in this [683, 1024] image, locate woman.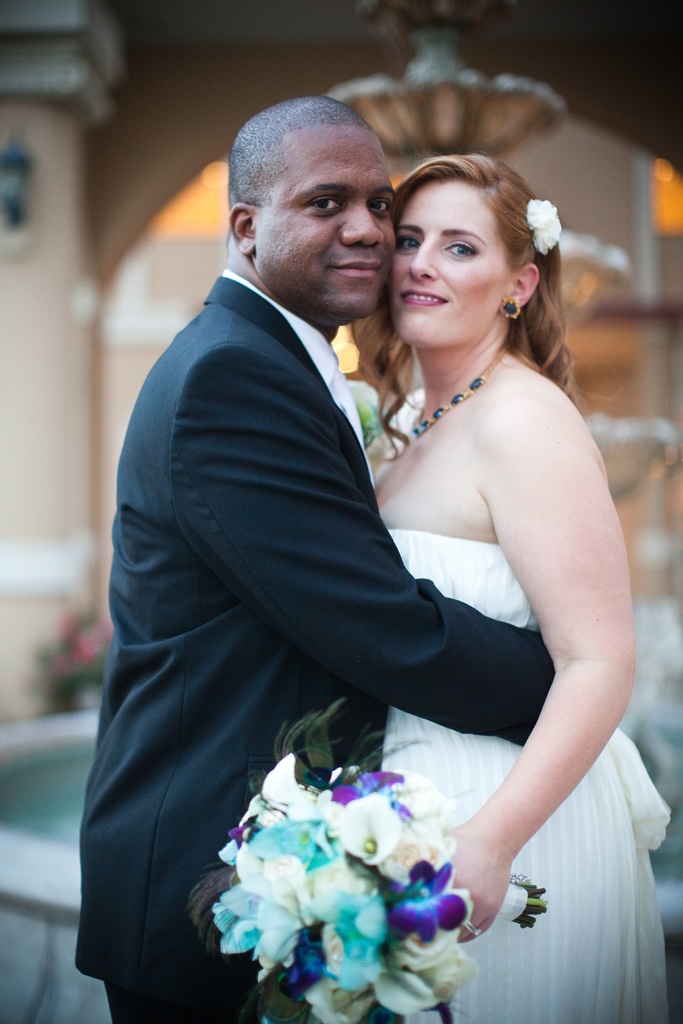
Bounding box: bbox=[249, 151, 682, 1023].
